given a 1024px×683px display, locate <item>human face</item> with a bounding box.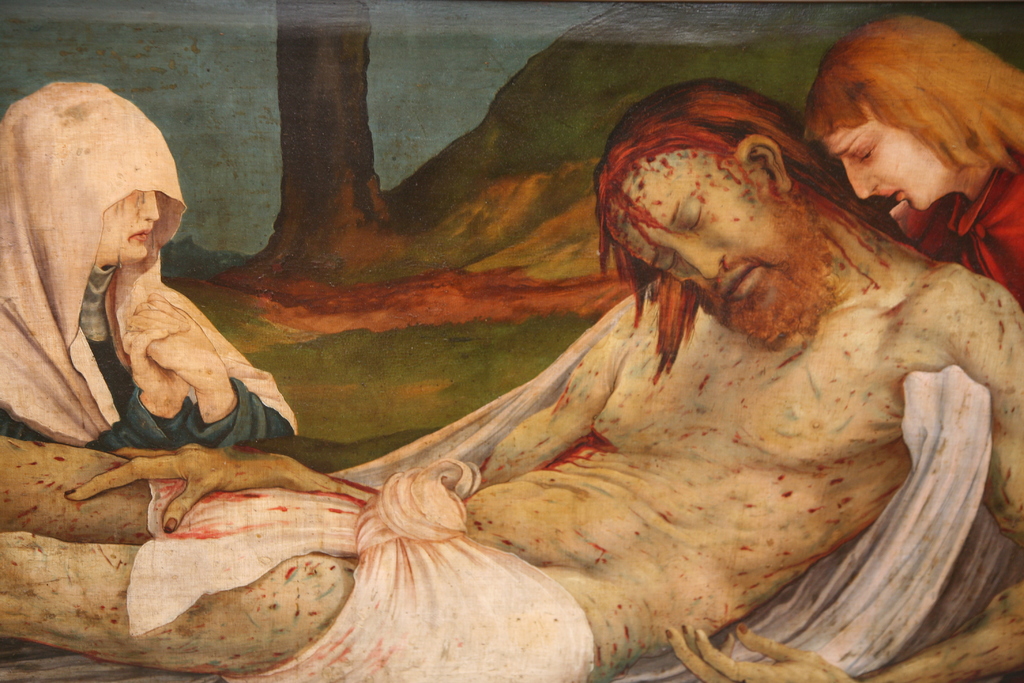
Located: Rect(821, 113, 951, 211).
